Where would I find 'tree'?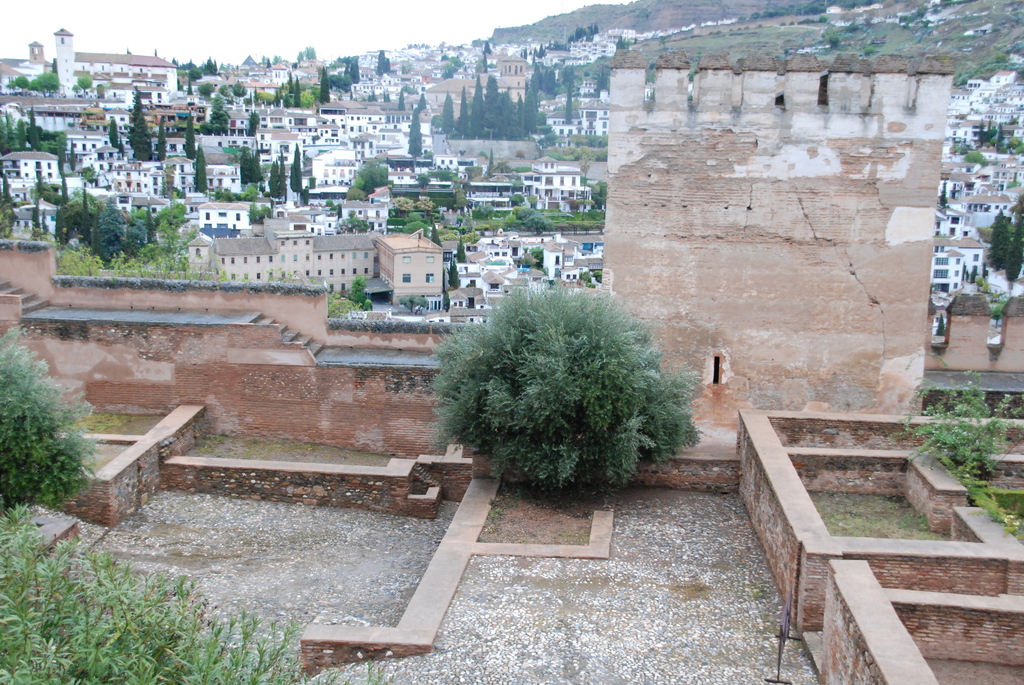
At bbox(447, 279, 693, 511).
